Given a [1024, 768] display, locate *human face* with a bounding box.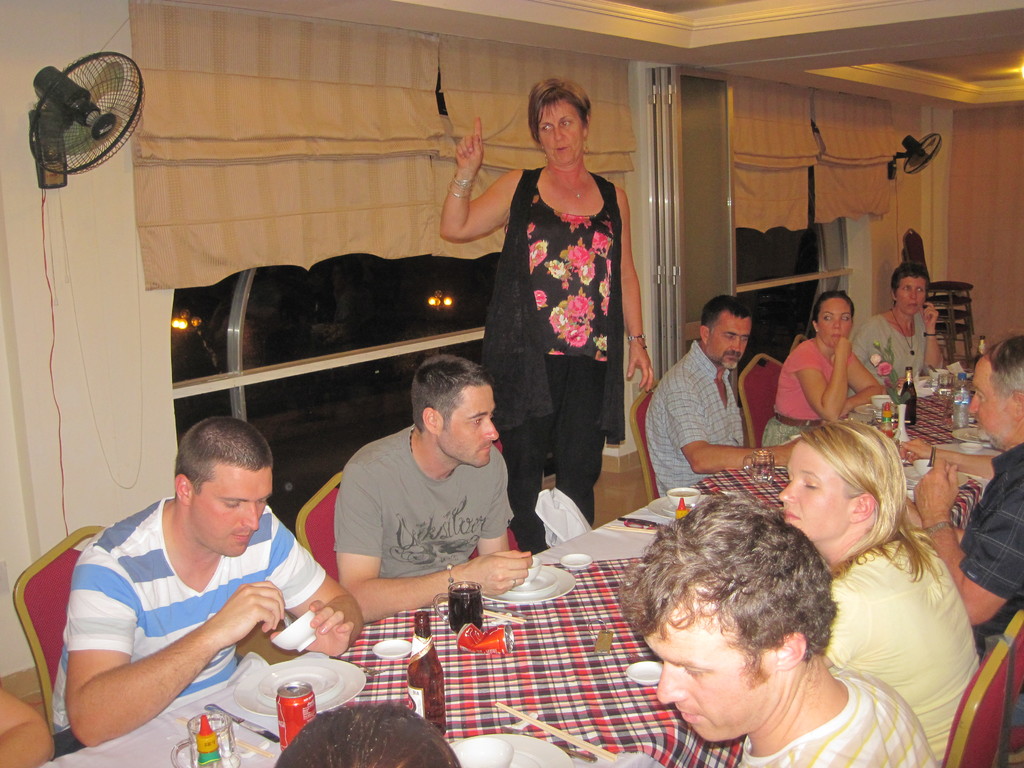
Located: [710, 315, 748, 369].
